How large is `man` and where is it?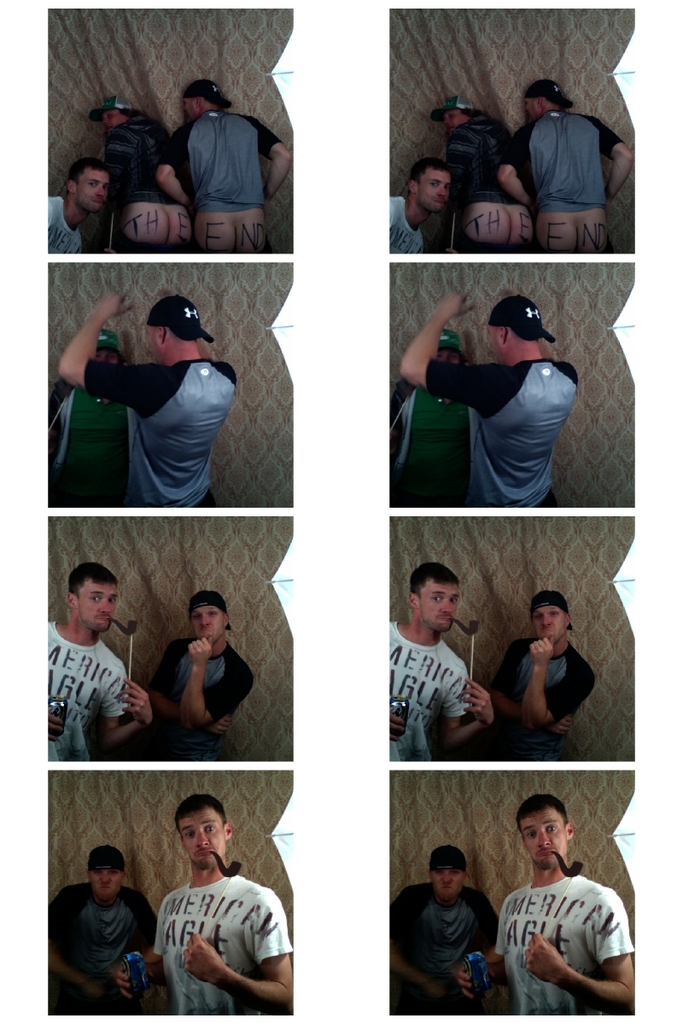
Bounding box: (x1=158, y1=76, x2=290, y2=252).
